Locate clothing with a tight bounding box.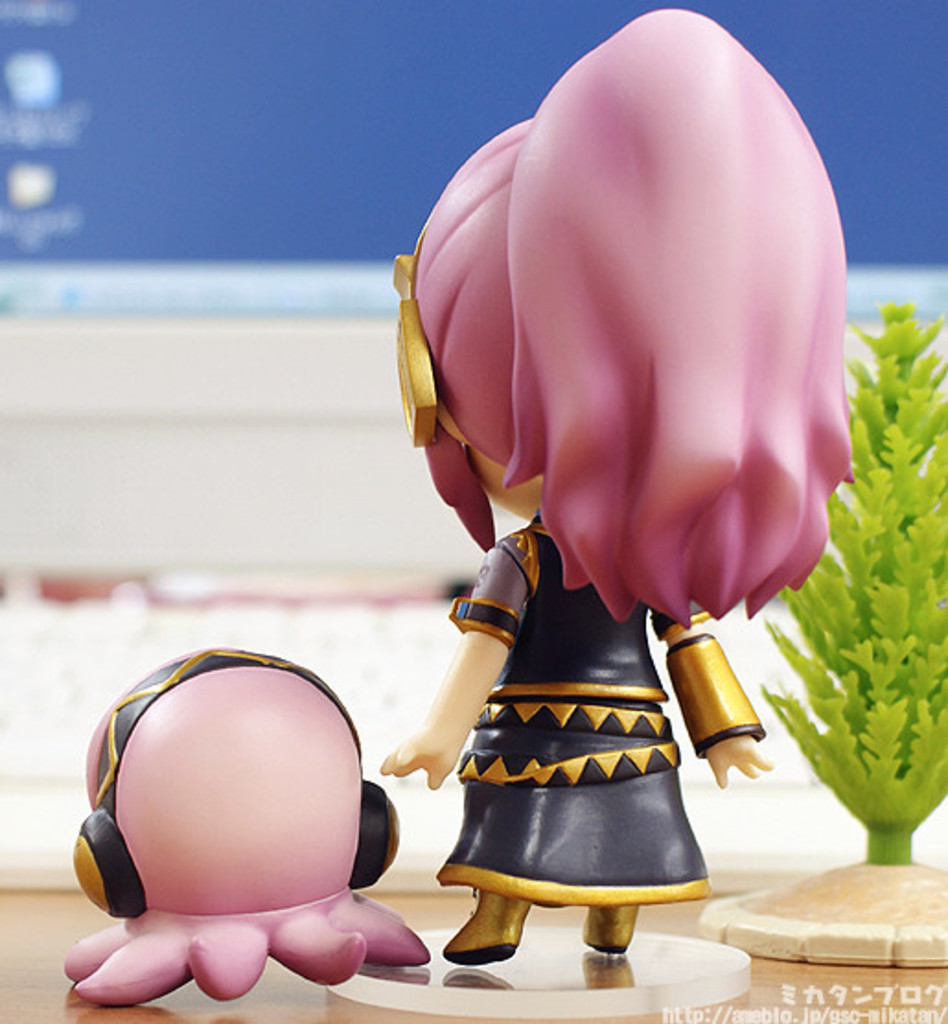
<box>412,573,723,963</box>.
